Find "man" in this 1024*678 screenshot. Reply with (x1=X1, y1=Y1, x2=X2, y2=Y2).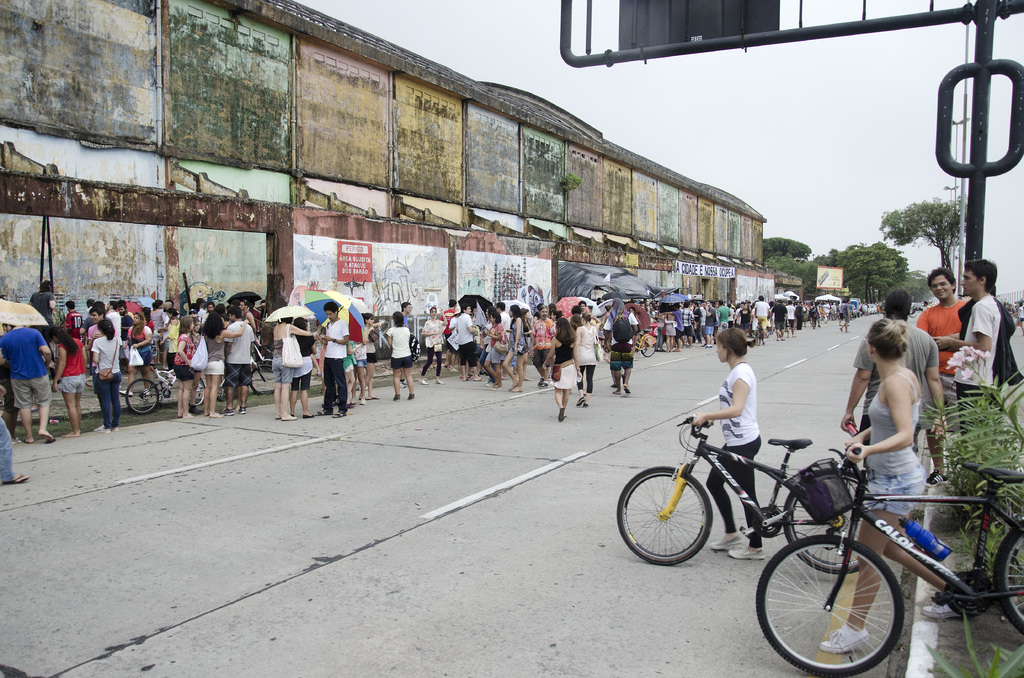
(x1=64, y1=296, x2=89, y2=334).
